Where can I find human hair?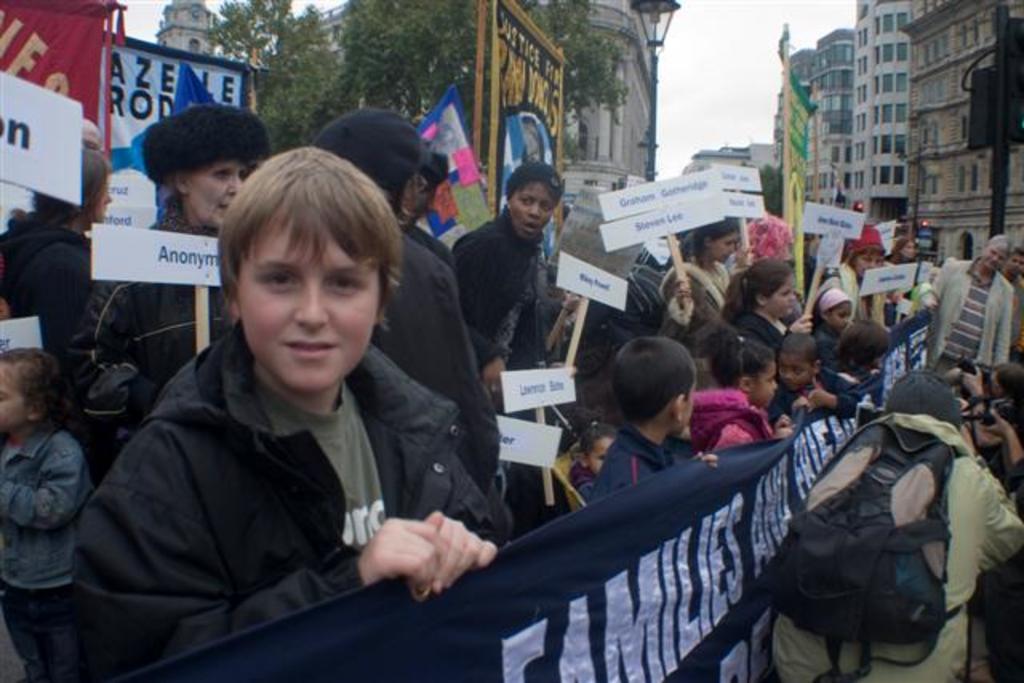
You can find it at 195 141 384 353.
